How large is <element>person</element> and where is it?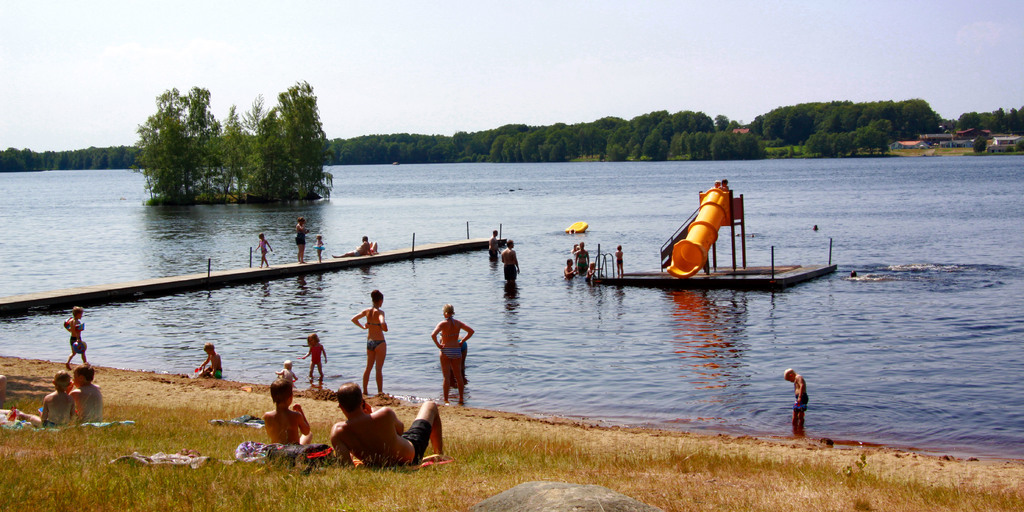
Bounding box: (x1=712, y1=181, x2=721, y2=188).
